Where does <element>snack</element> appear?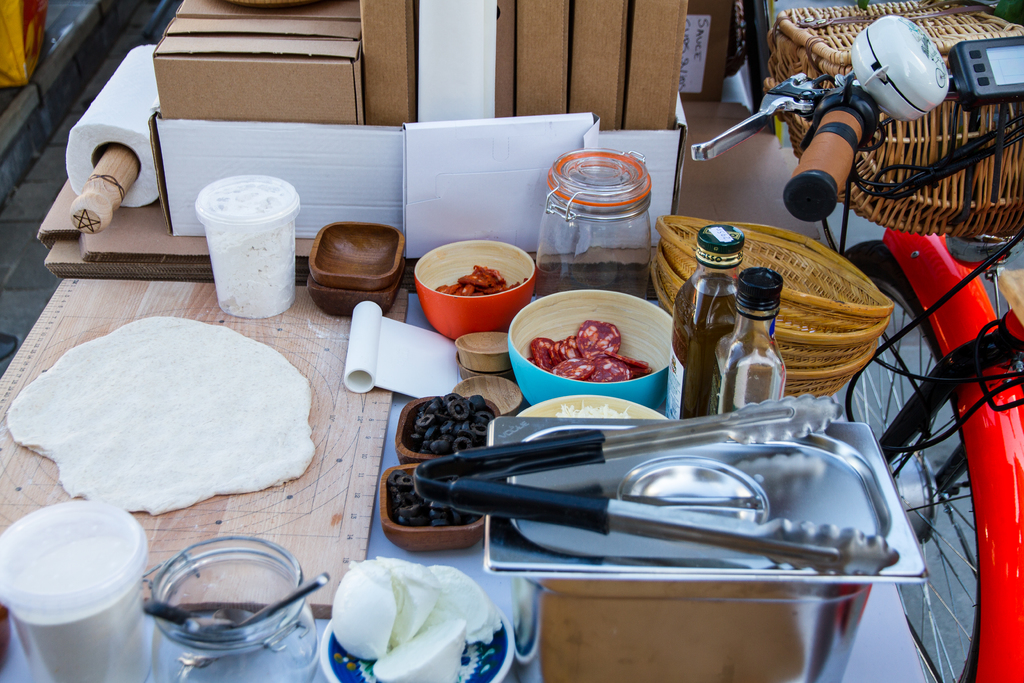
Appears at [8, 313, 316, 521].
